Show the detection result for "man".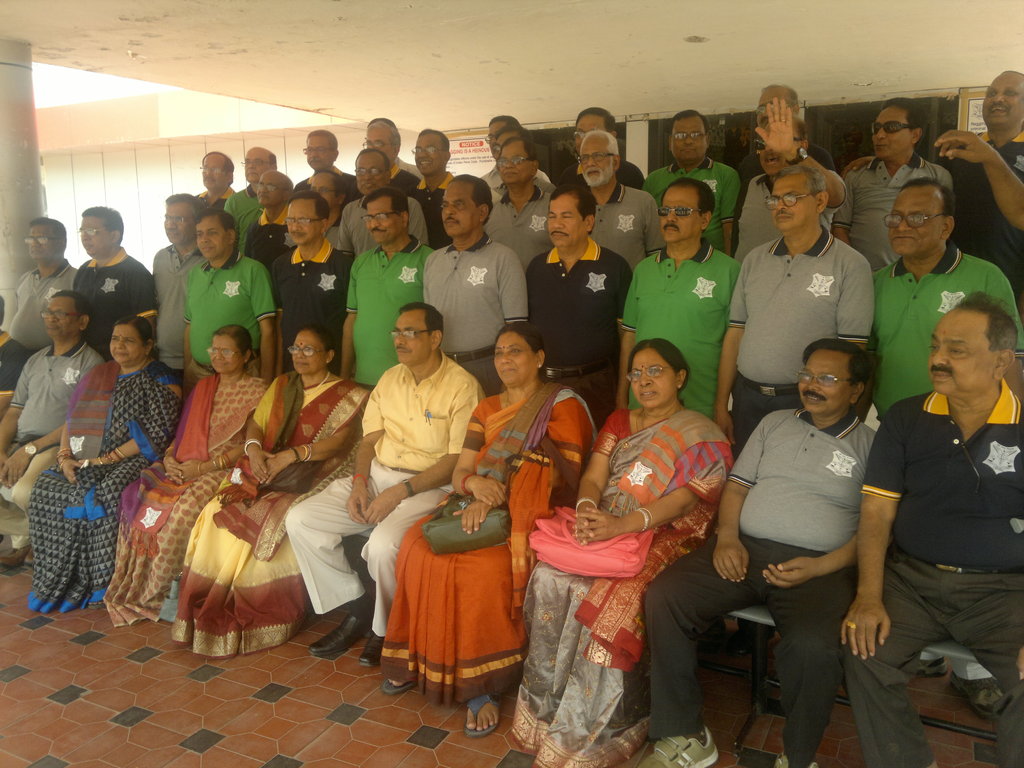
<bbox>293, 125, 369, 225</bbox>.
